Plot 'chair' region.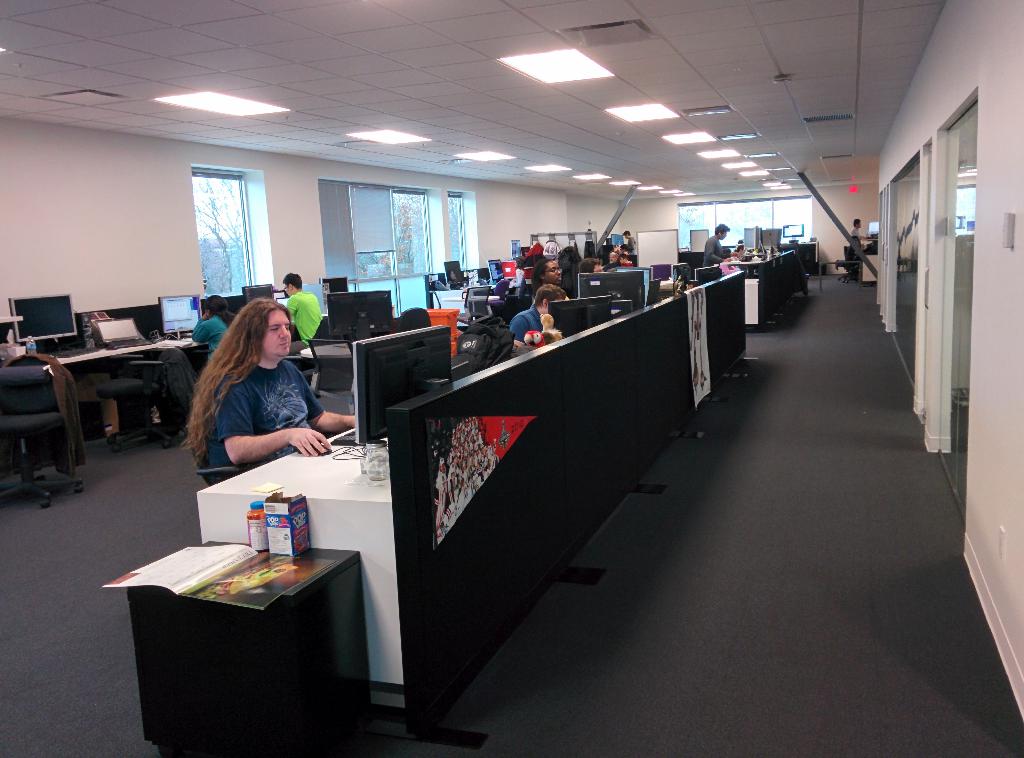
Plotted at {"x1": 189, "y1": 416, "x2": 336, "y2": 488}.
